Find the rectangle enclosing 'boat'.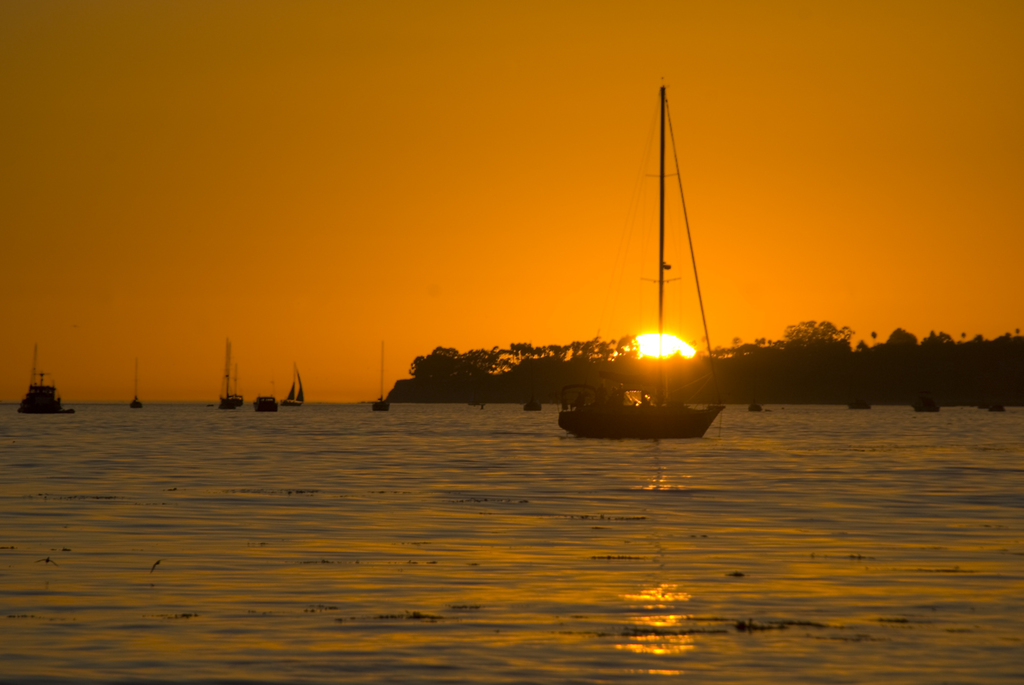
592/65/736/438.
